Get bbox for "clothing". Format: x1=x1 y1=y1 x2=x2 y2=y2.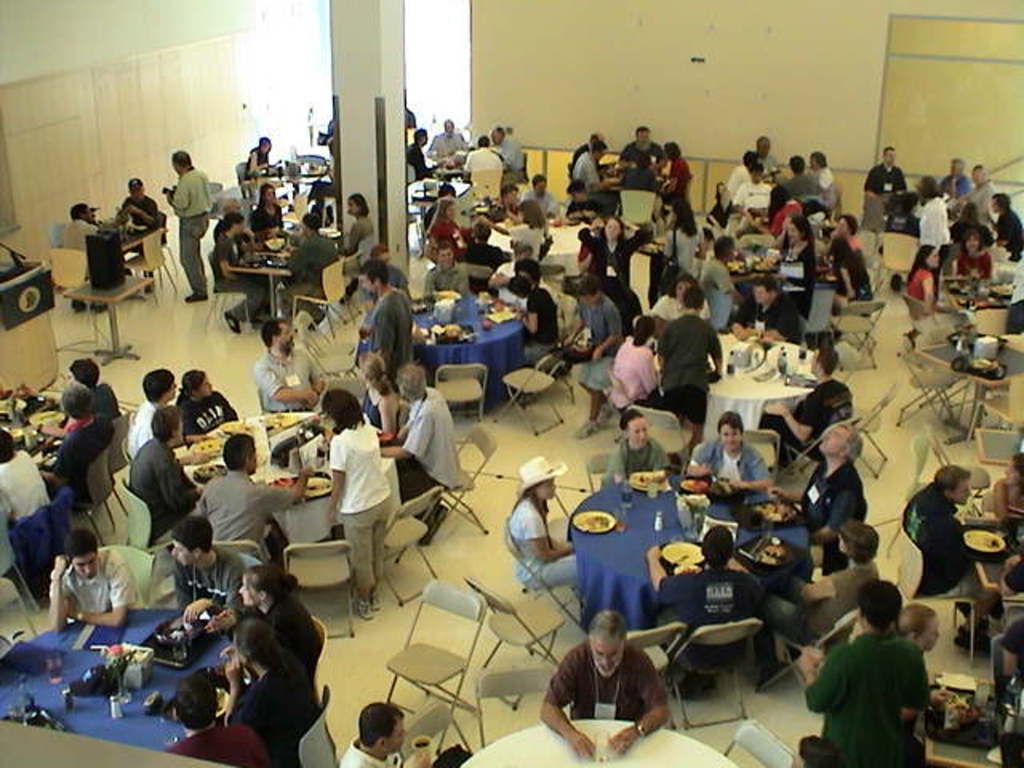
x1=909 y1=478 x2=946 y2=552.
